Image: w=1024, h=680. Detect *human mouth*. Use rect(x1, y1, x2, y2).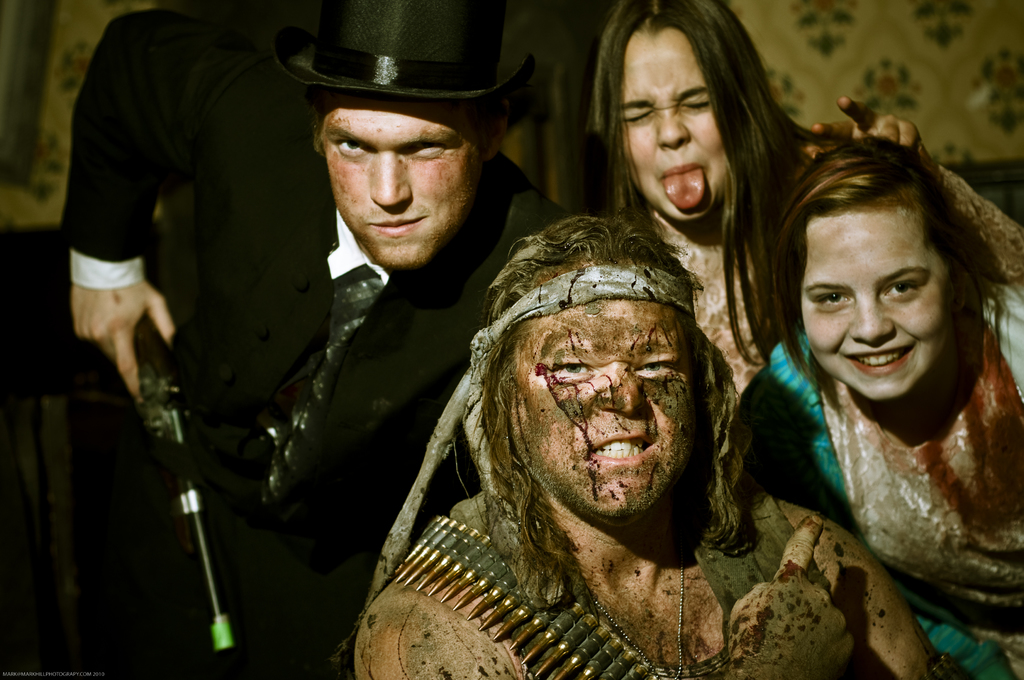
rect(658, 159, 712, 186).
